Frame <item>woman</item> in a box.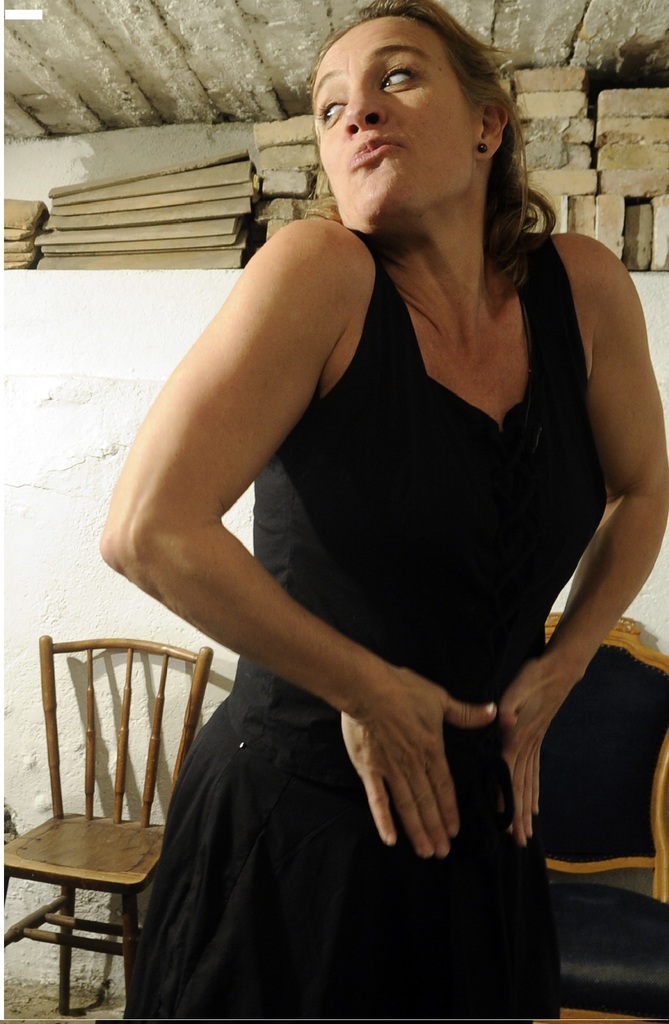
105/29/650/1023.
